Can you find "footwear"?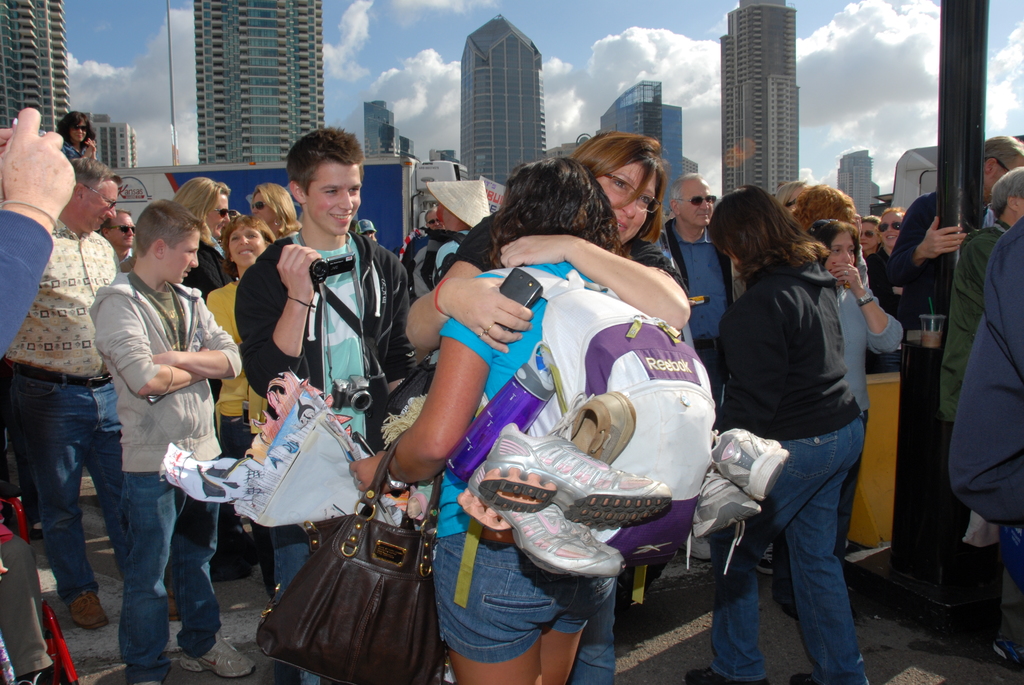
Yes, bounding box: bbox=[70, 579, 109, 633].
